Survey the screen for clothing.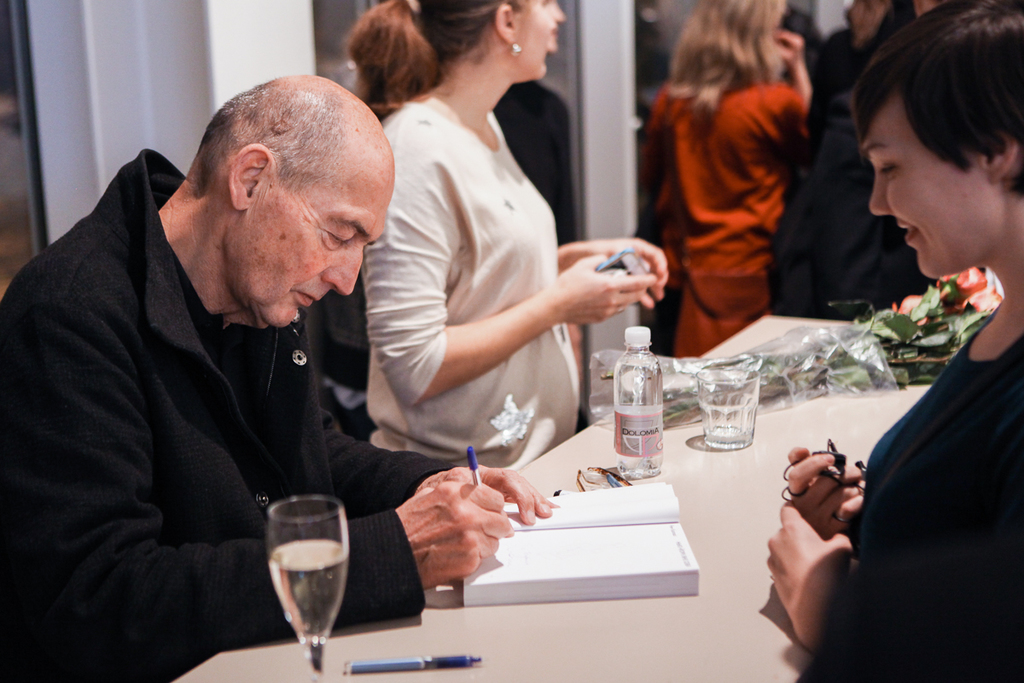
Survey found: rect(648, 34, 848, 339).
